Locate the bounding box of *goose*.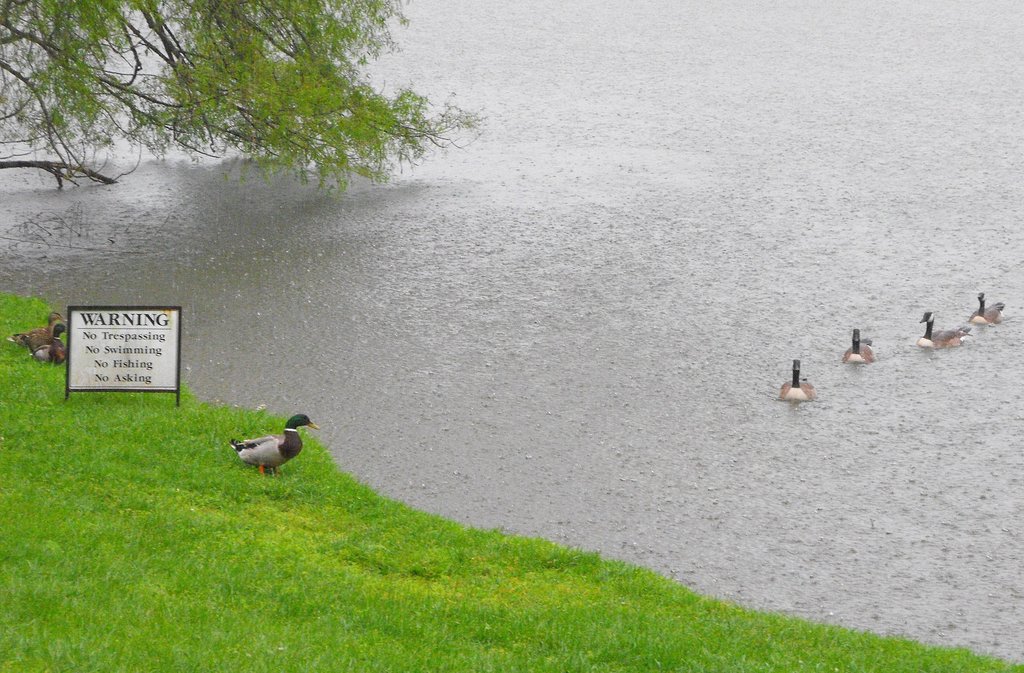
Bounding box: 918, 313, 958, 348.
